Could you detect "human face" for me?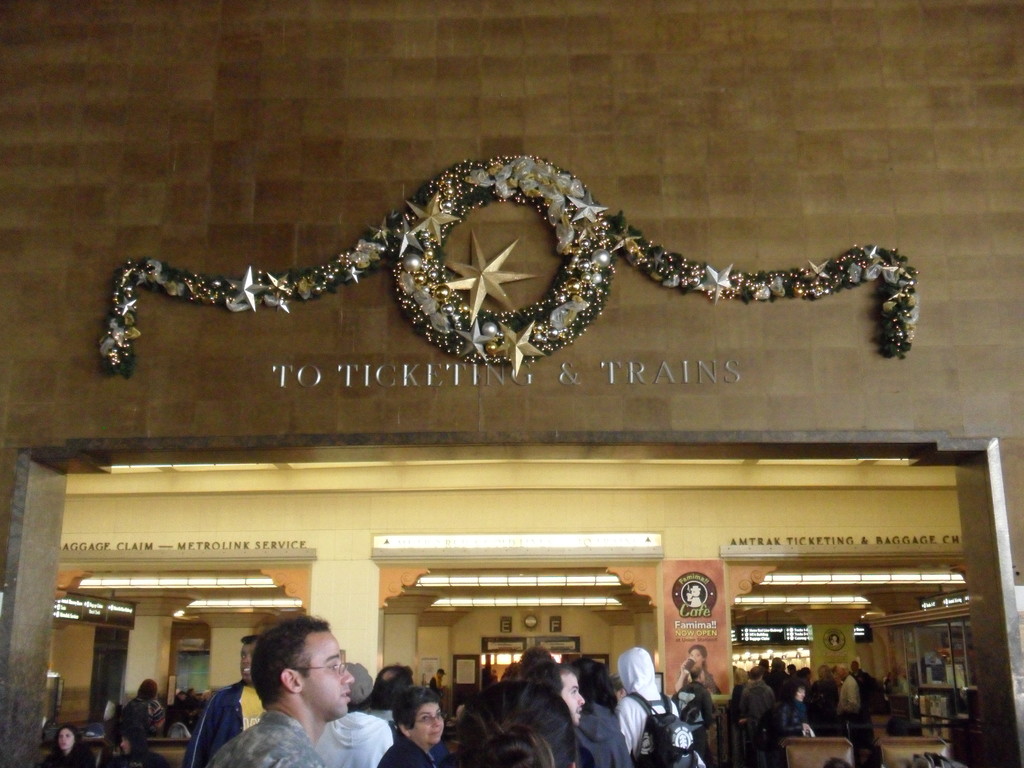
Detection result: <bbox>692, 648, 702, 668</bbox>.
